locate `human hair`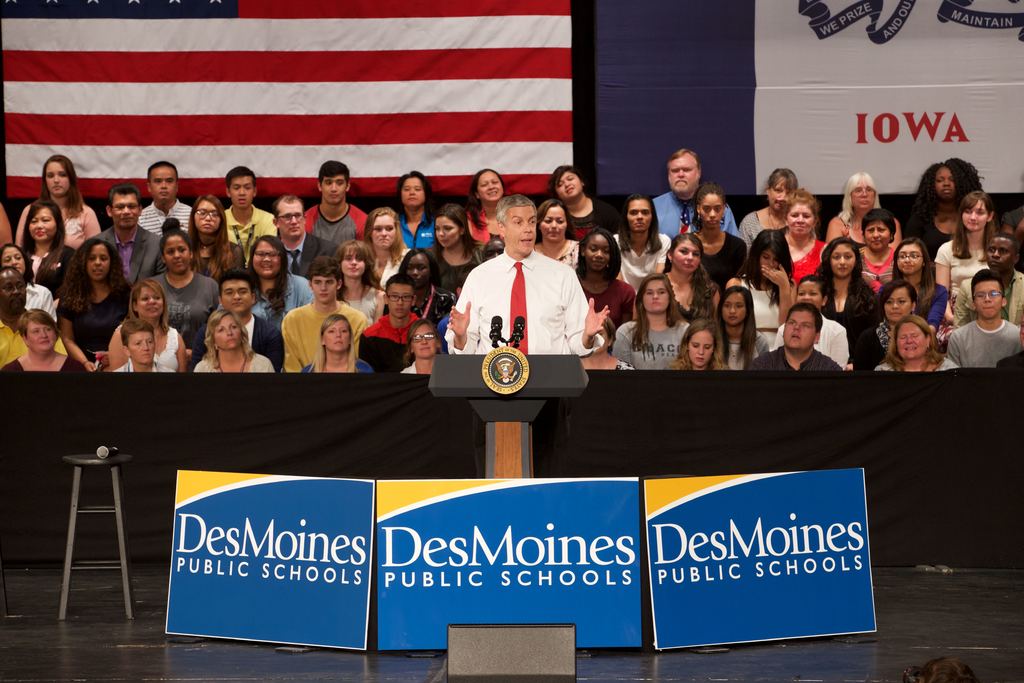
481 235 505 262
